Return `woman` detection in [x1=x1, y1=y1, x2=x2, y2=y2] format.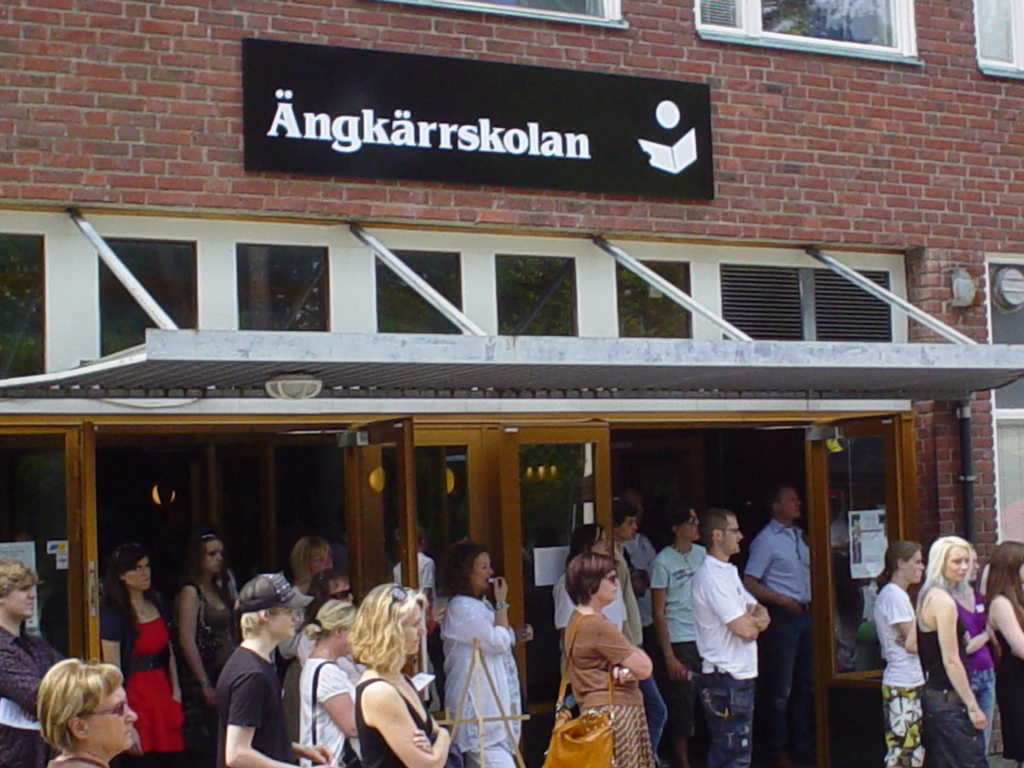
[x1=280, y1=538, x2=334, y2=738].
